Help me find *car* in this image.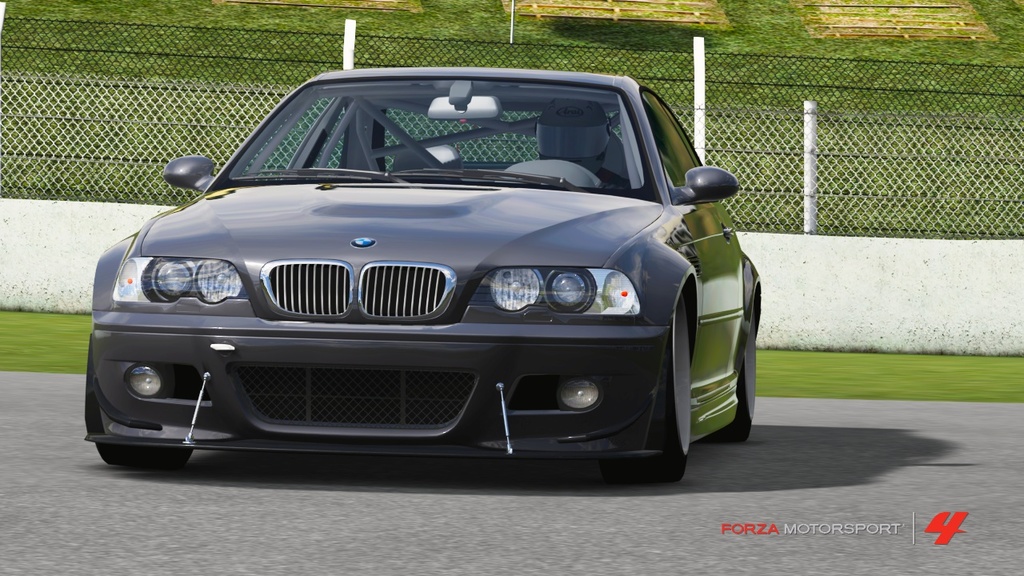
Found it: left=80, top=16, right=768, bottom=486.
